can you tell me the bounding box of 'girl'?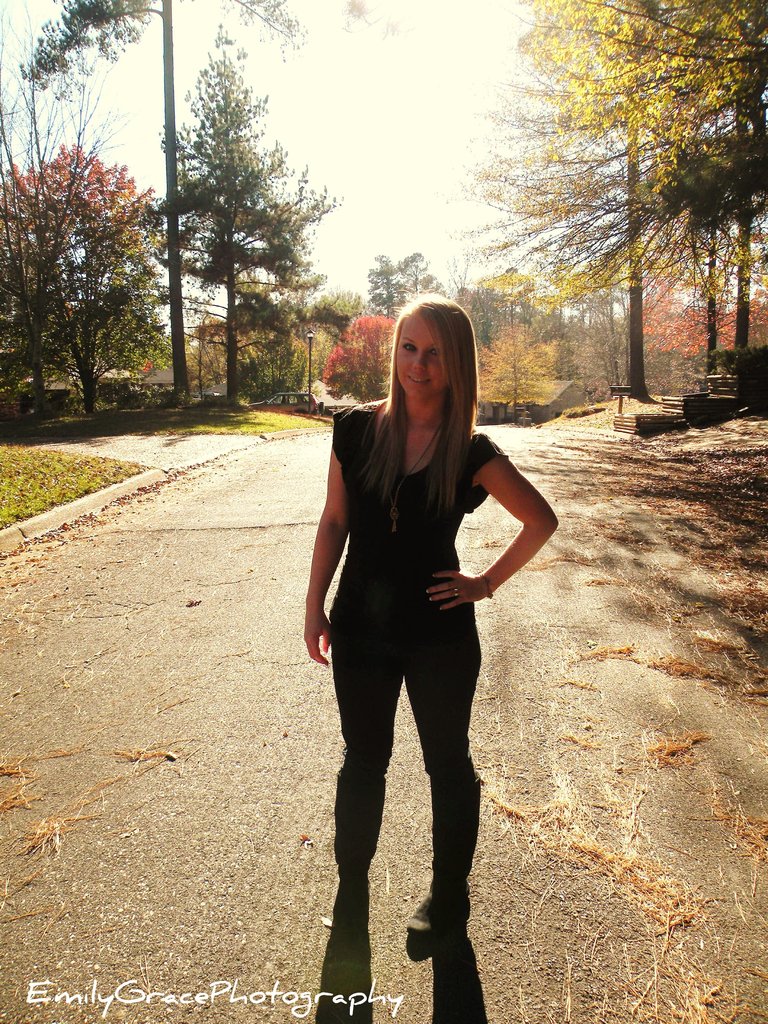
box(300, 295, 554, 948).
